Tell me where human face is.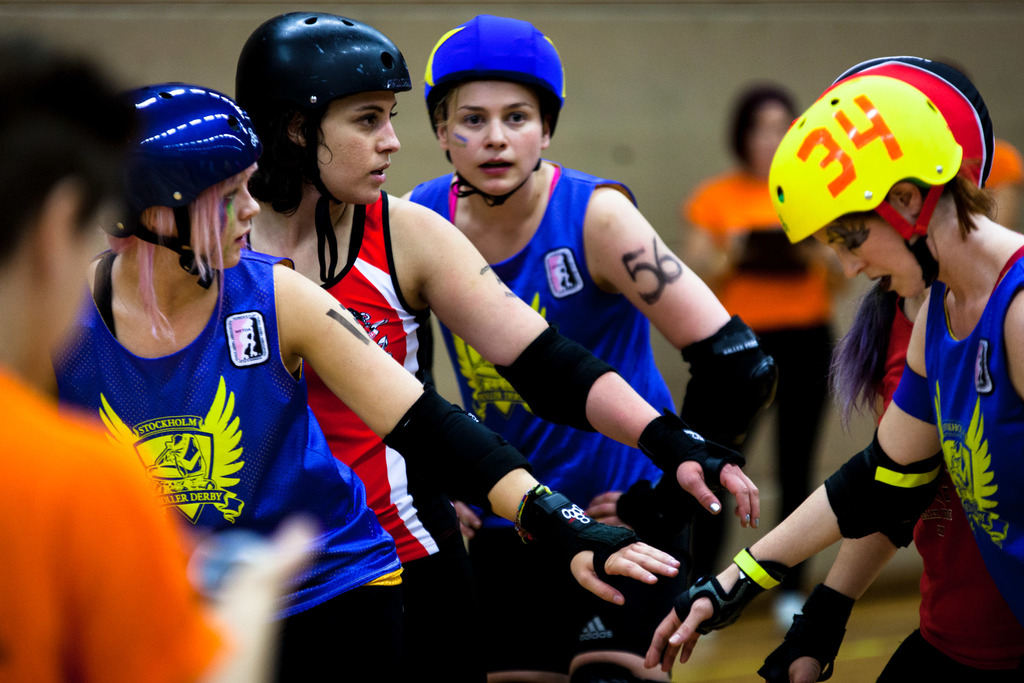
human face is at x1=172 y1=161 x2=263 y2=273.
